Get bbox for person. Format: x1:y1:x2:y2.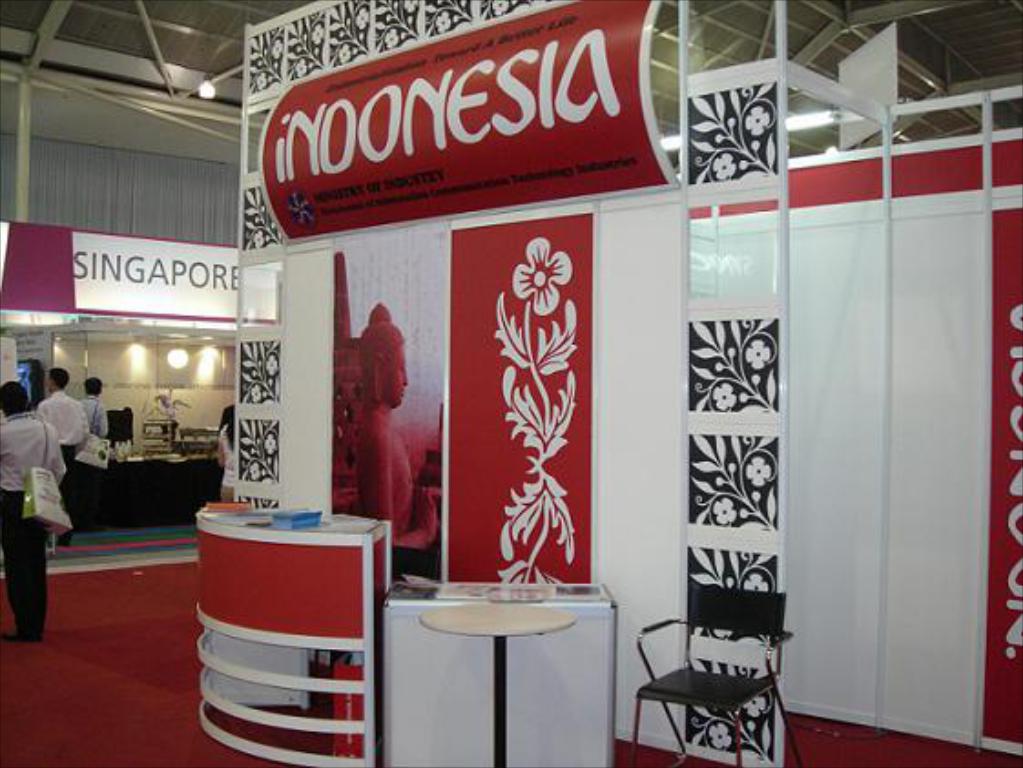
212:401:235:505.
